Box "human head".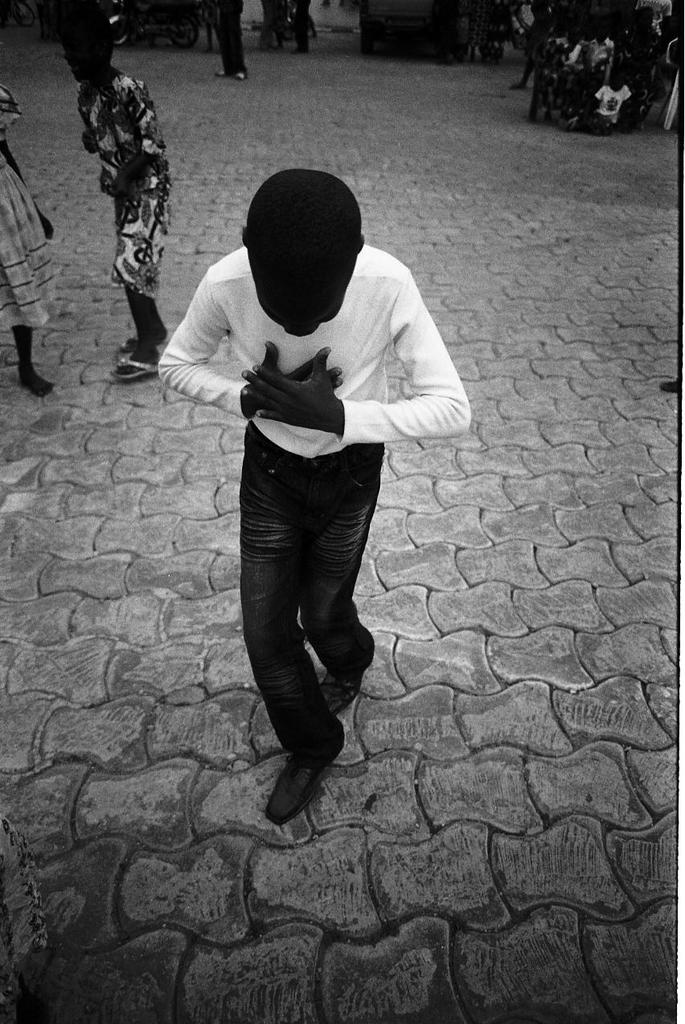
(239,164,368,330).
